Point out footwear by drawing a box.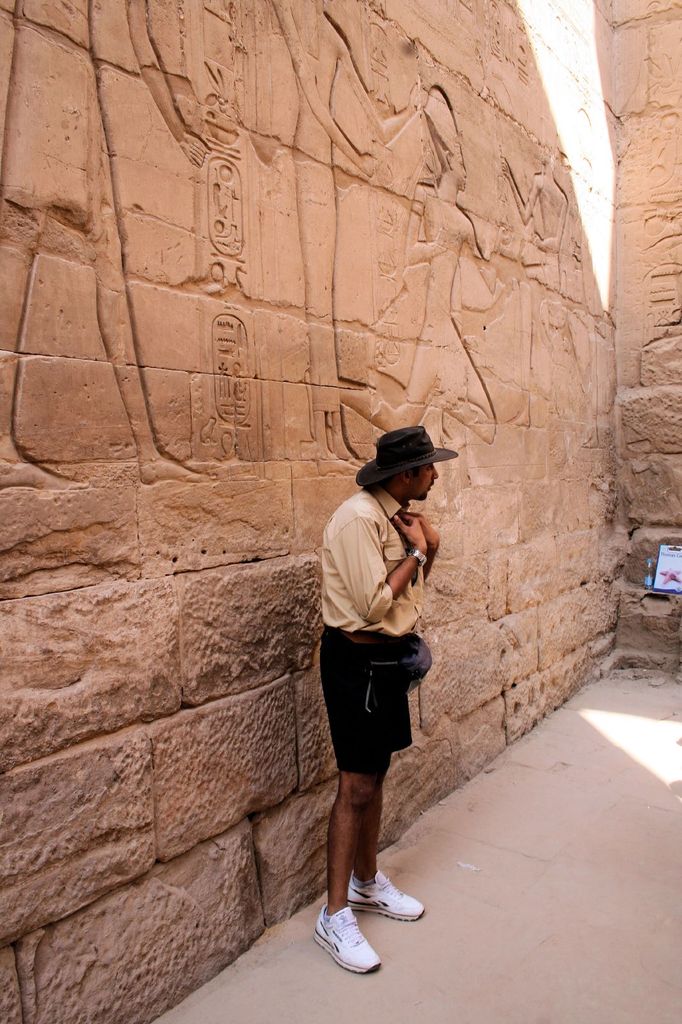
{"x1": 346, "y1": 865, "x2": 429, "y2": 925}.
